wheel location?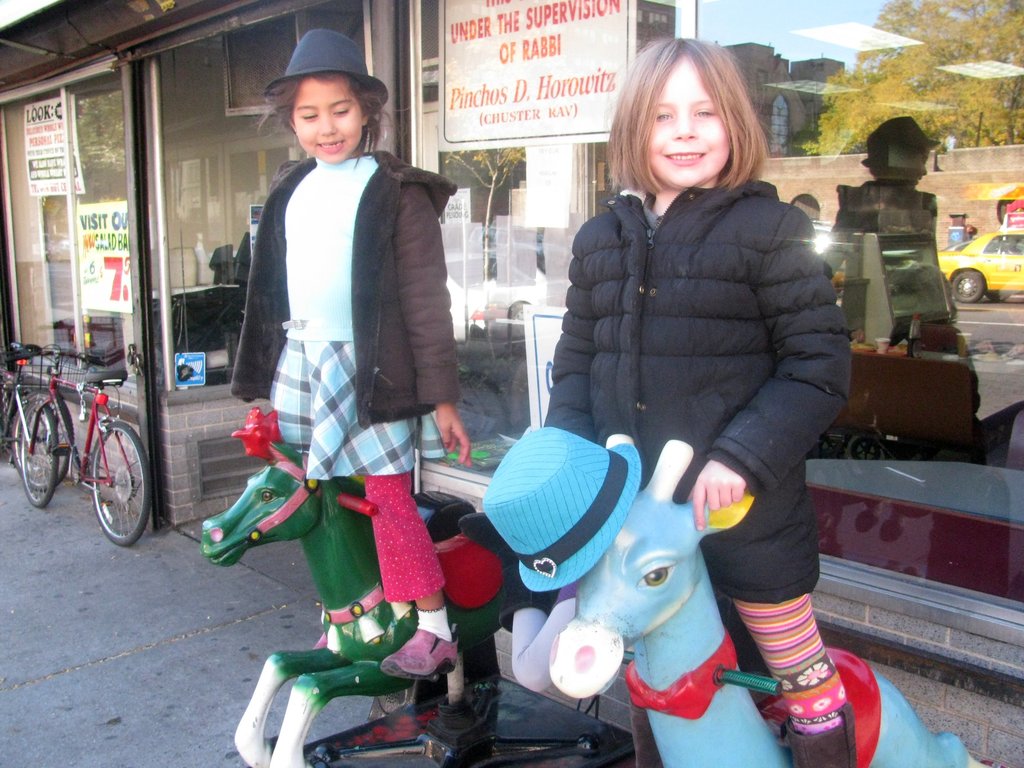
{"x1": 17, "y1": 400, "x2": 61, "y2": 512}
